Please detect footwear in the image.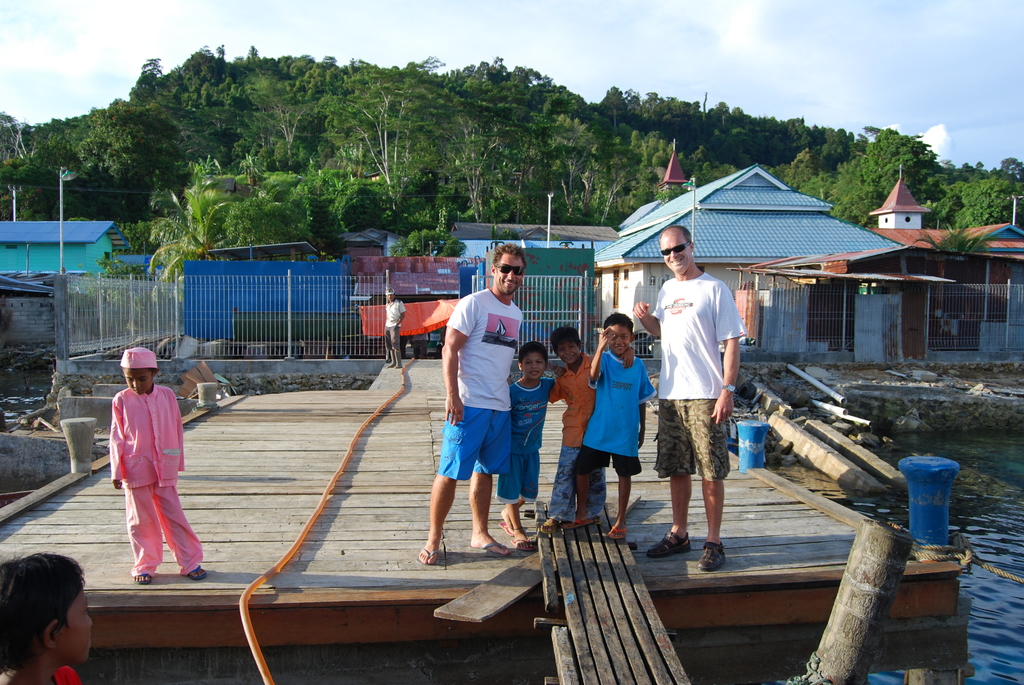
[x1=136, y1=566, x2=152, y2=587].
